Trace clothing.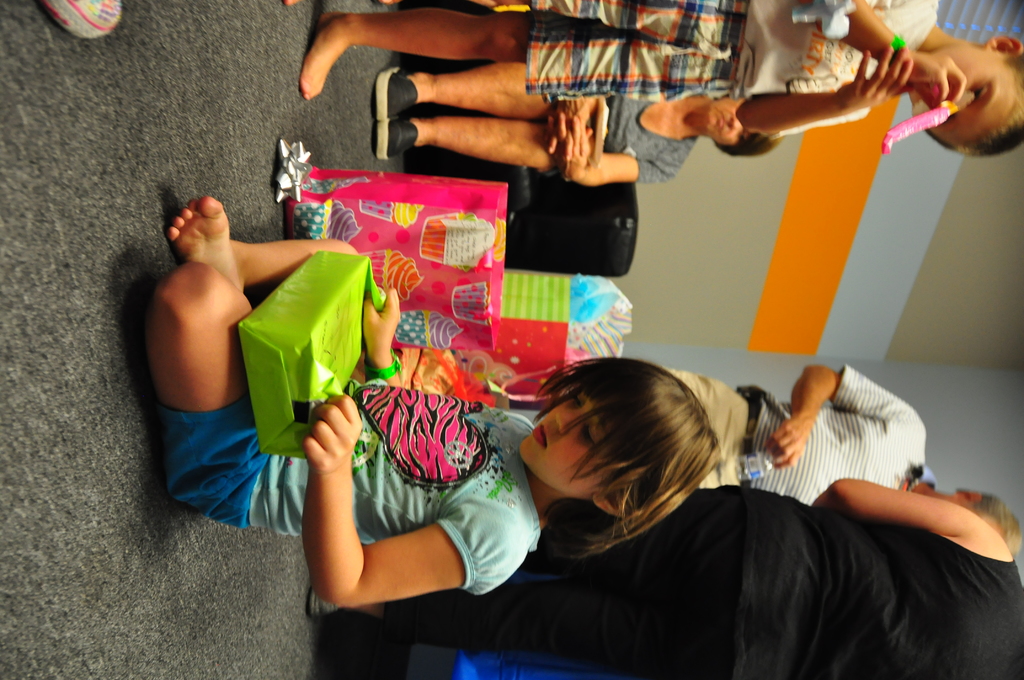
Traced to 287, 352, 539, 634.
